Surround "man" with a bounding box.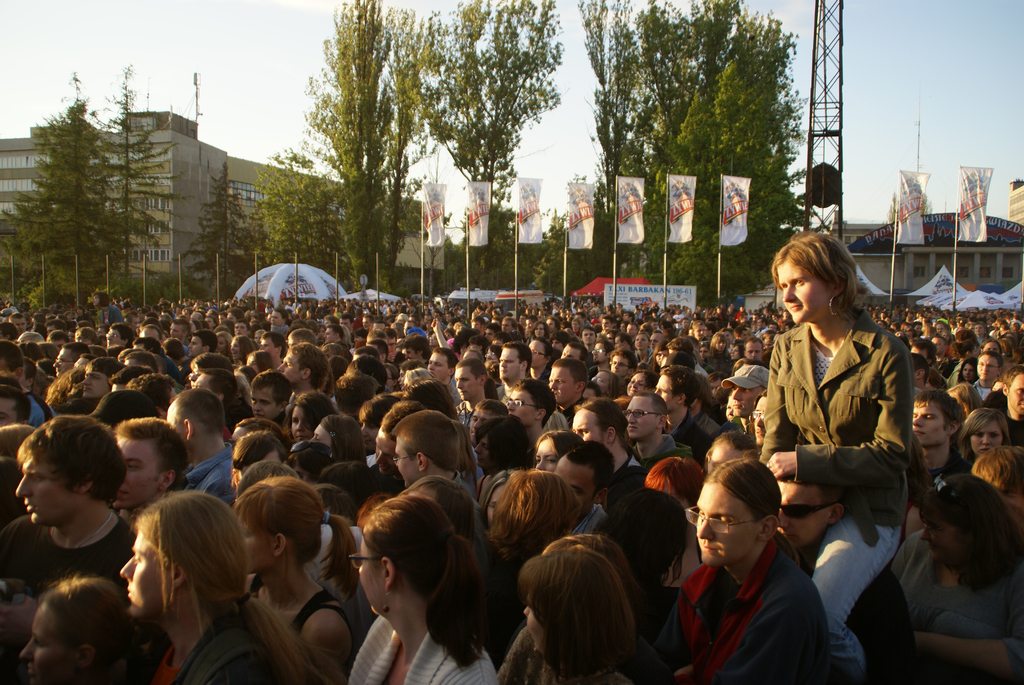
l=391, t=409, r=475, b=498.
